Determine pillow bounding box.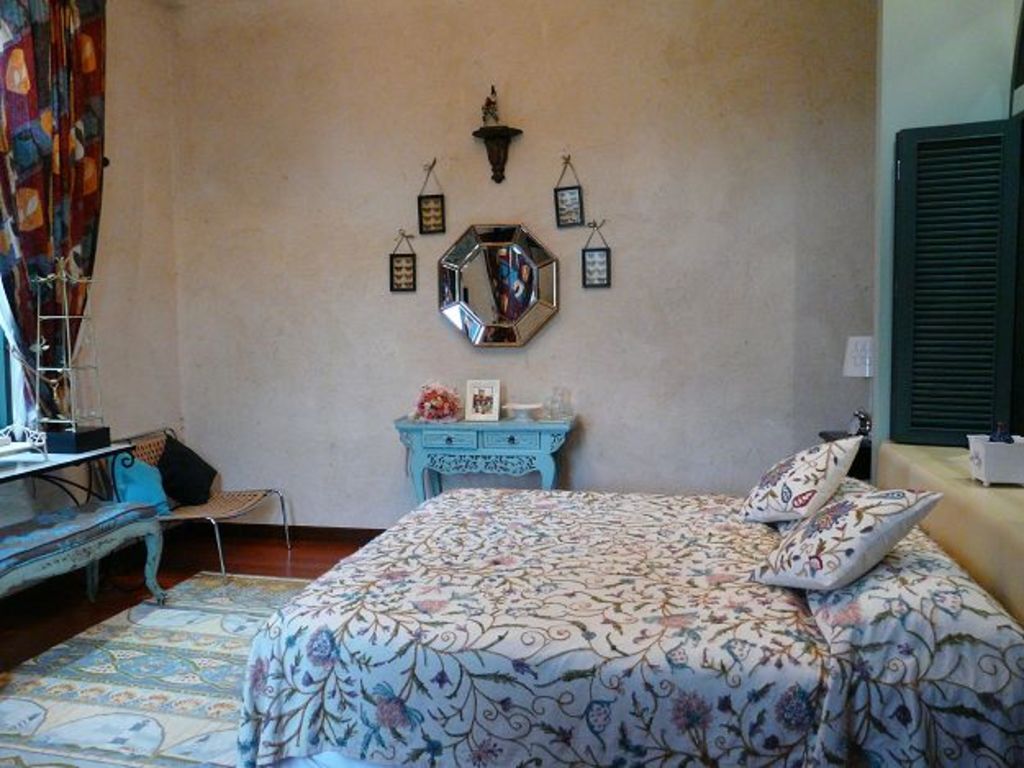
Determined: region(723, 434, 862, 531).
